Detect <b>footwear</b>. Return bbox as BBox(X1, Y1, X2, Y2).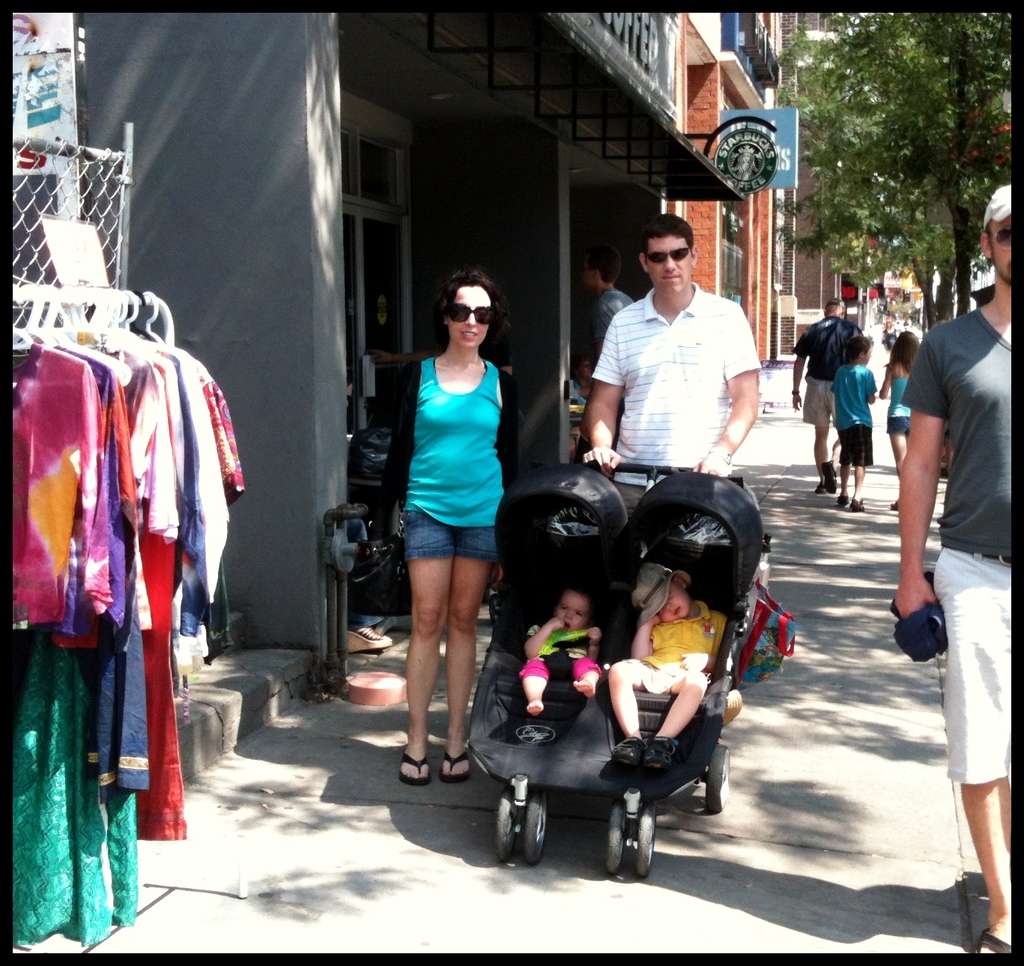
BBox(852, 495, 868, 510).
